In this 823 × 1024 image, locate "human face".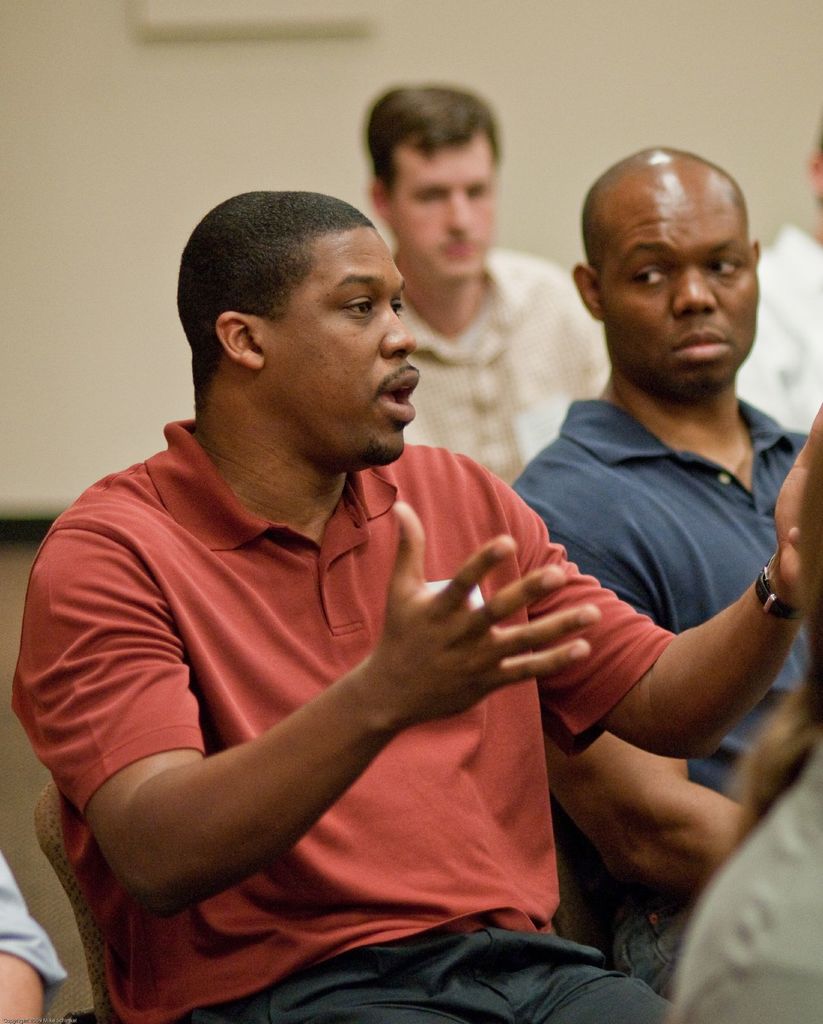
Bounding box: crop(596, 171, 764, 398).
